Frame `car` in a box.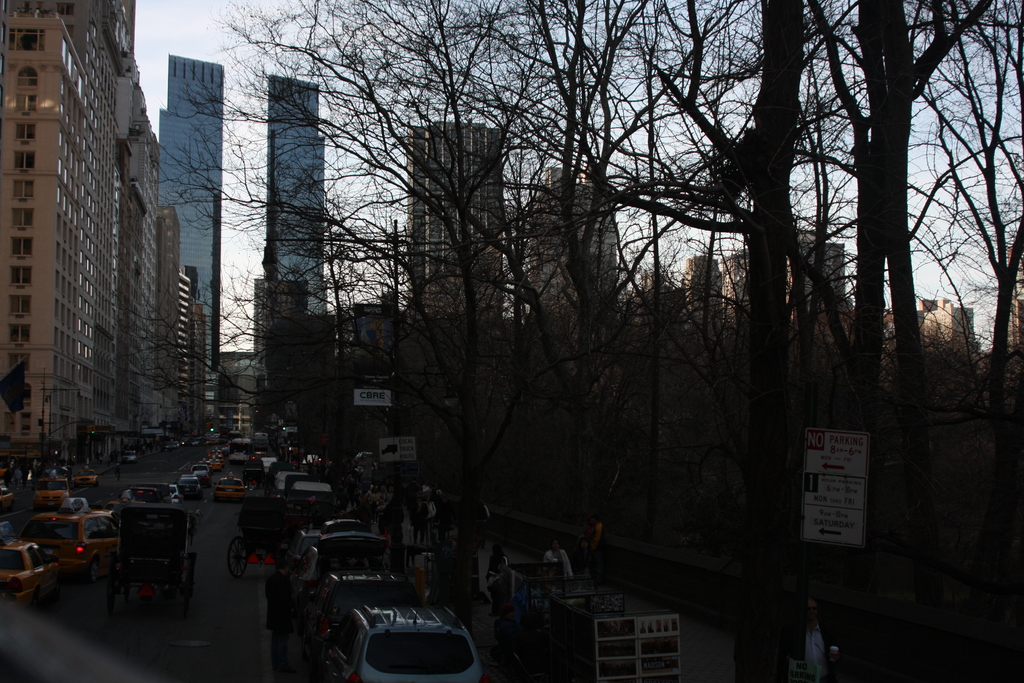
{"left": 174, "top": 438, "right": 478, "bottom": 682}.
